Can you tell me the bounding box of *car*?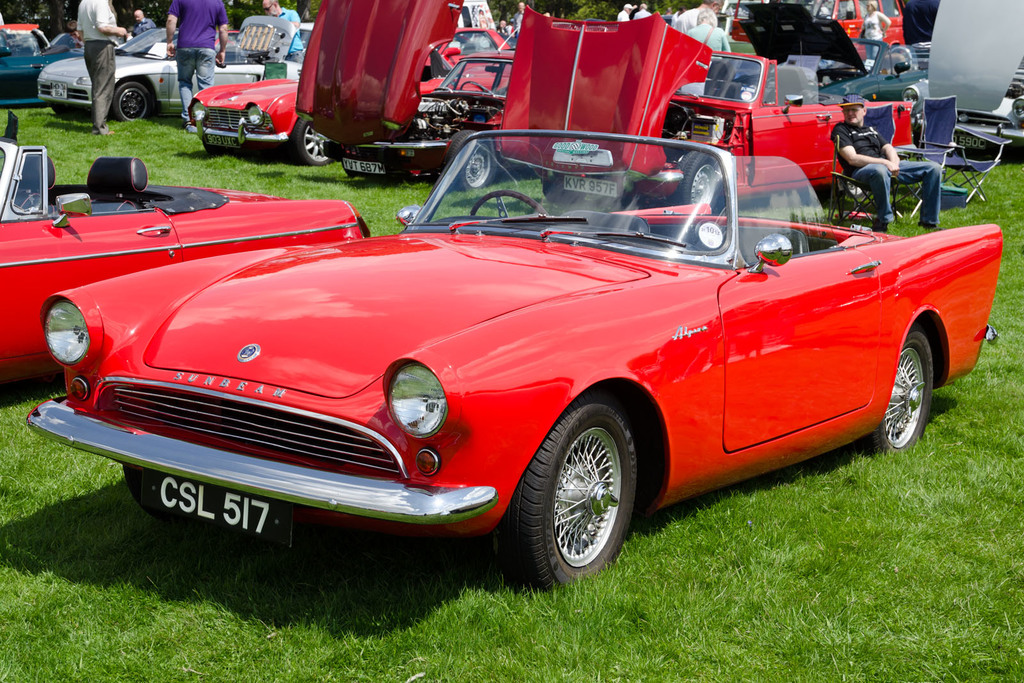
(25,129,1003,594).
